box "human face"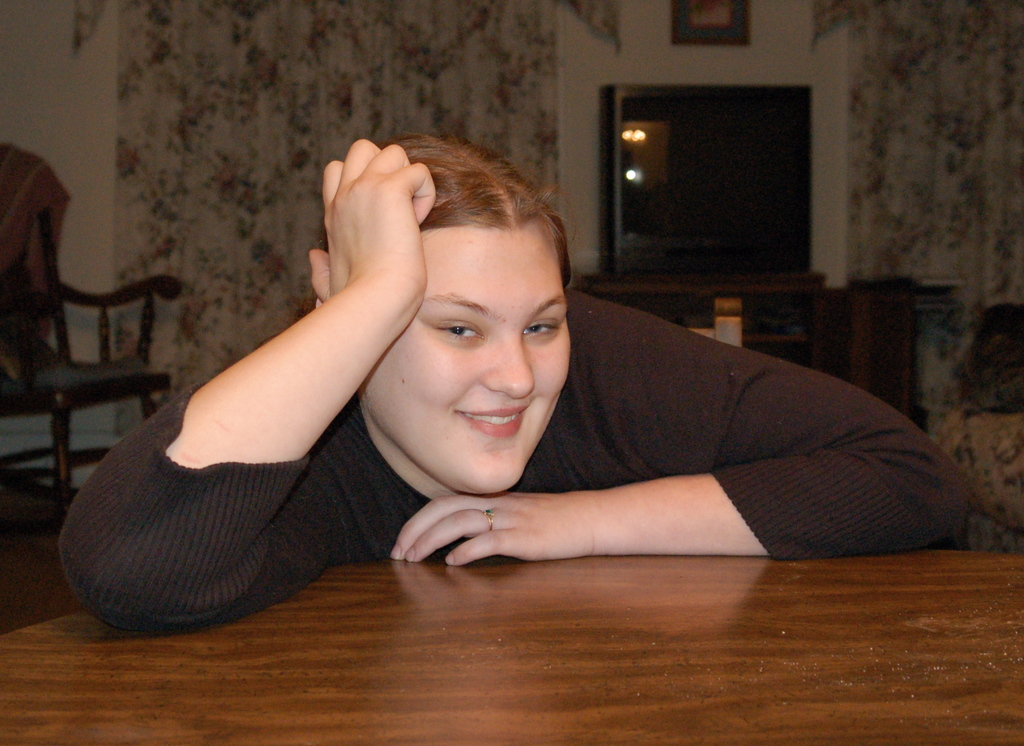
detection(373, 222, 571, 494)
